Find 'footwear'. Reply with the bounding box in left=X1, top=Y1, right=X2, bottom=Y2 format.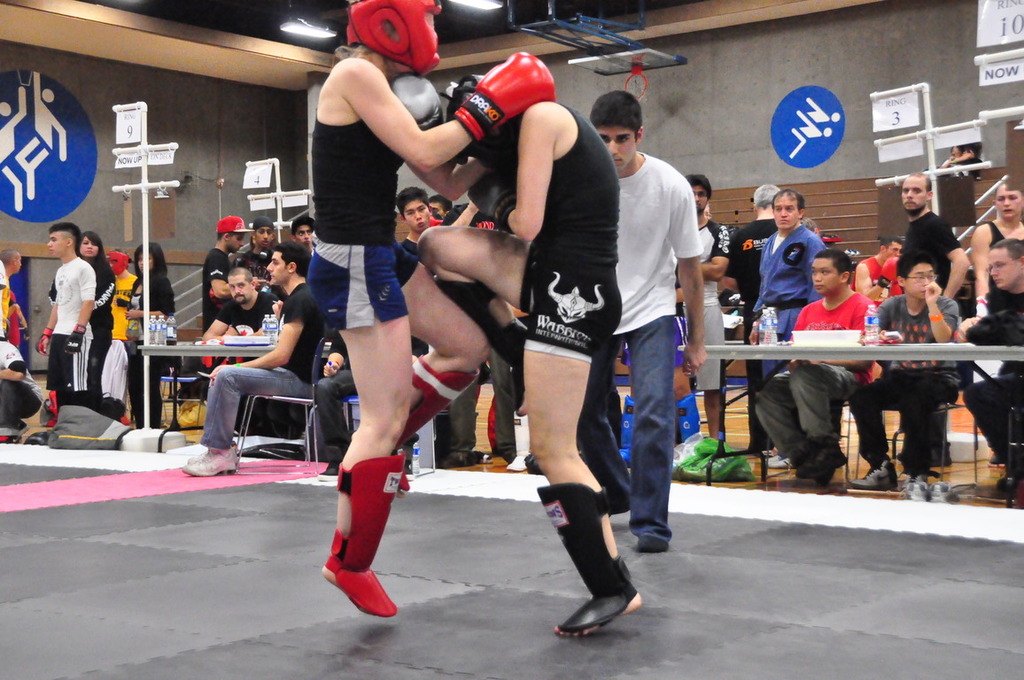
left=927, top=477, right=962, bottom=509.
